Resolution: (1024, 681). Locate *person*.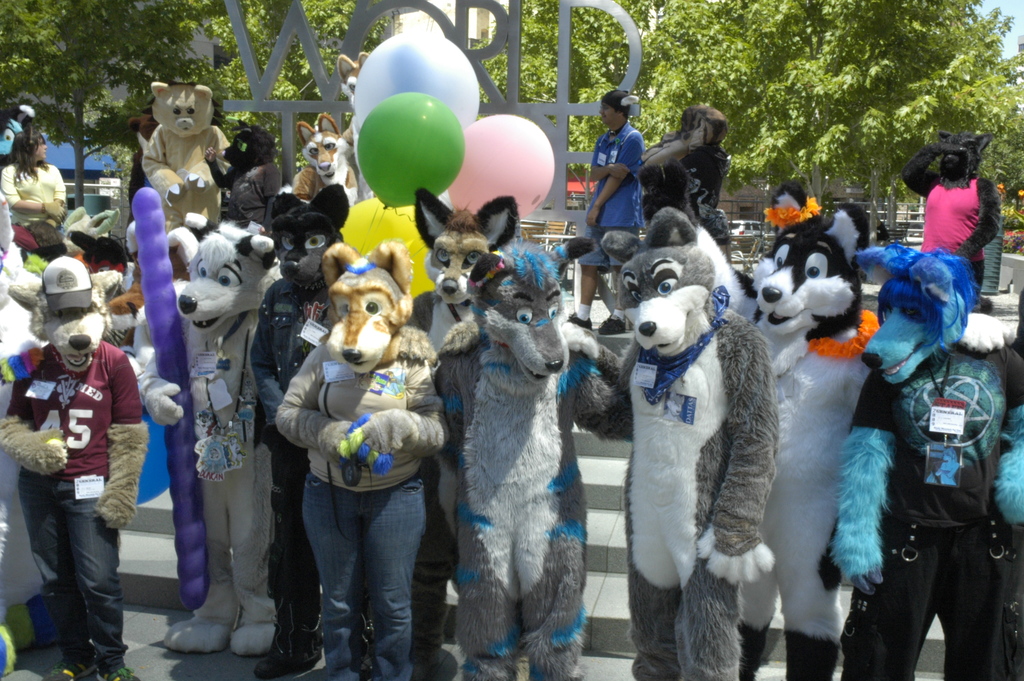
(left=18, top=253, right=141, bottom=665).
